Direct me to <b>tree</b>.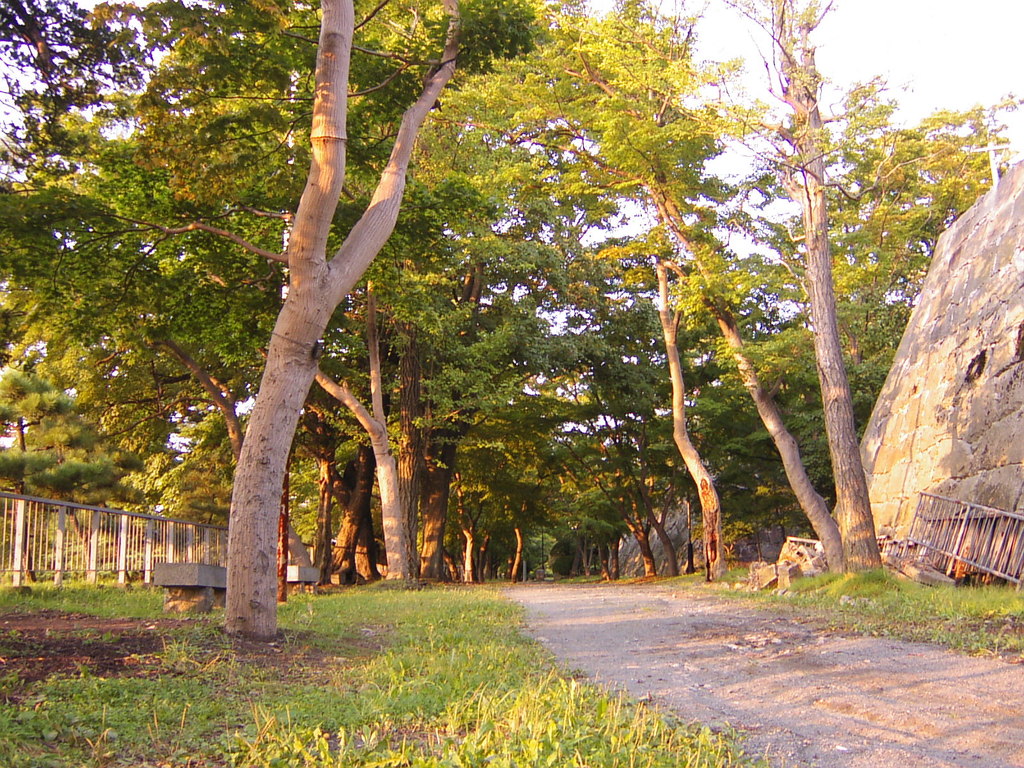
Direction: 60/0/523/657.
